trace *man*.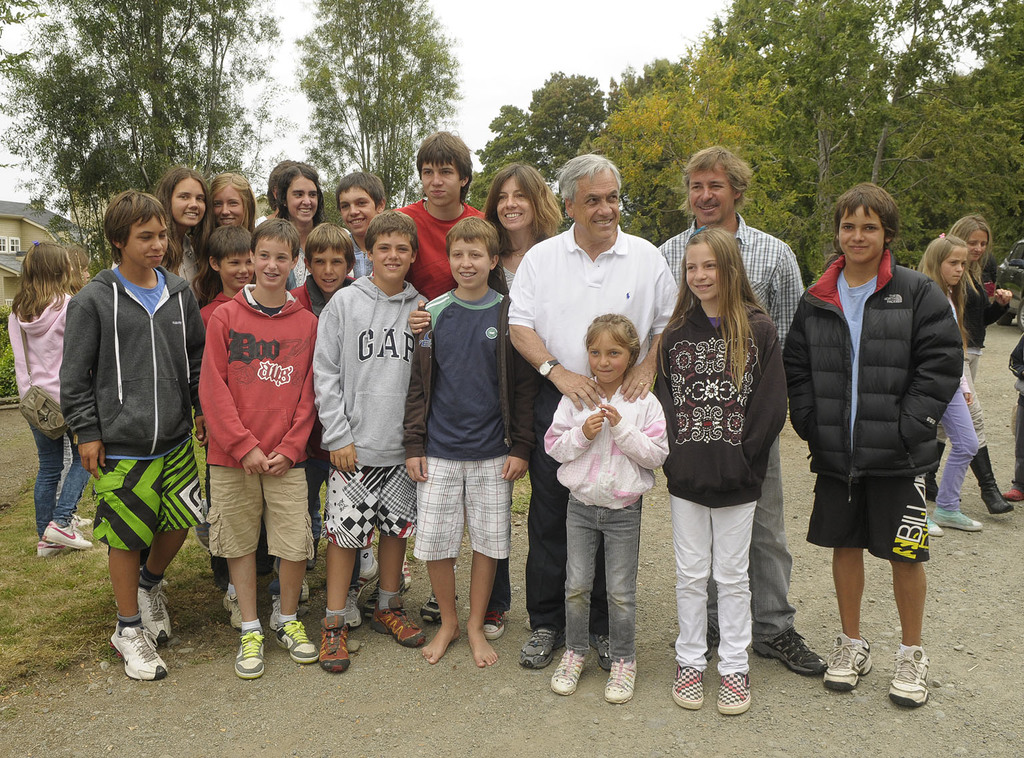
Traced to [left=658, top=143, right=832, bottom=679].
